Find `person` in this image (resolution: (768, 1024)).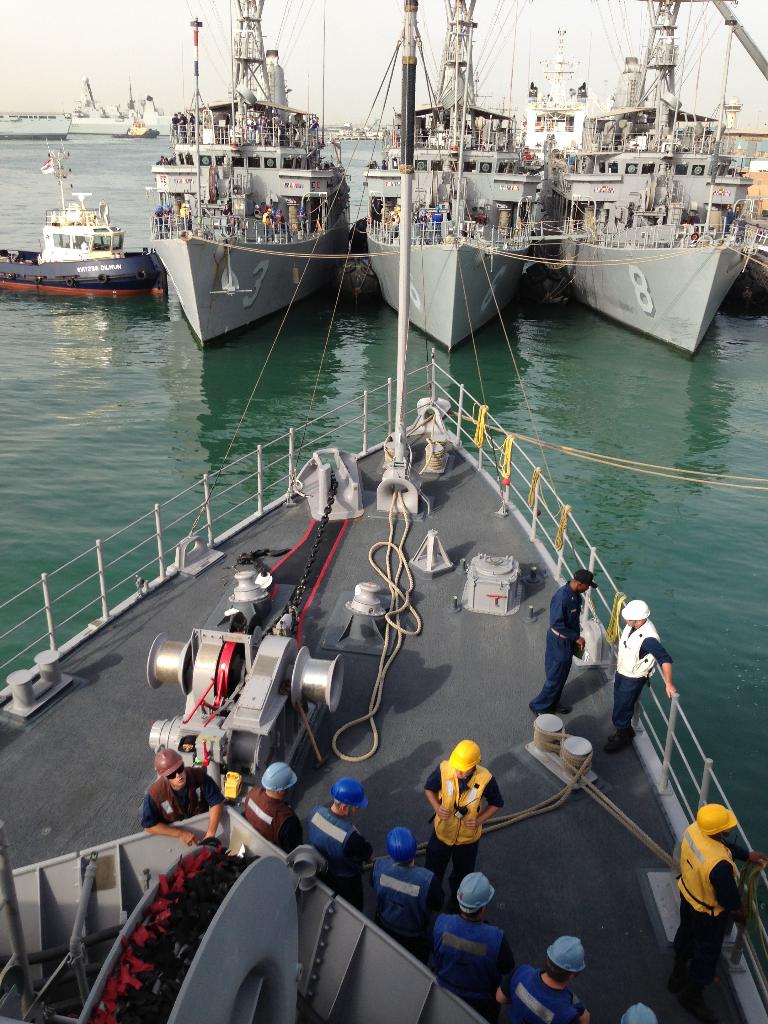
locate(497, 937, 588, 1023).
